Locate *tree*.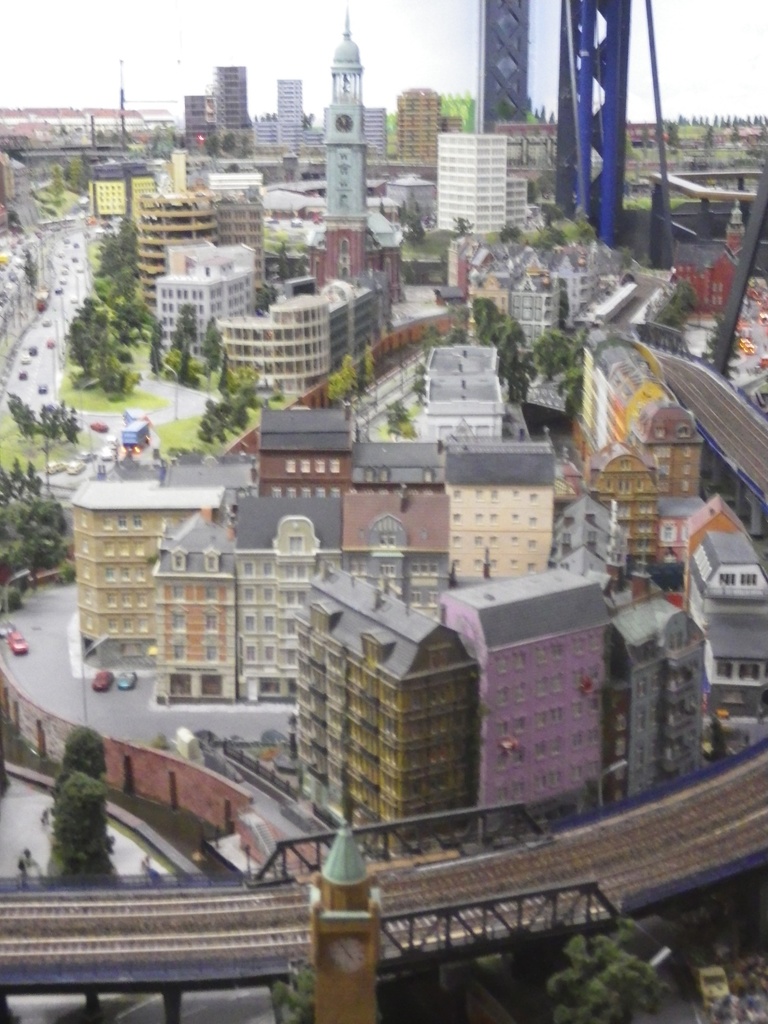
Bounding box: bbox=[38, 403, 84, 444].
